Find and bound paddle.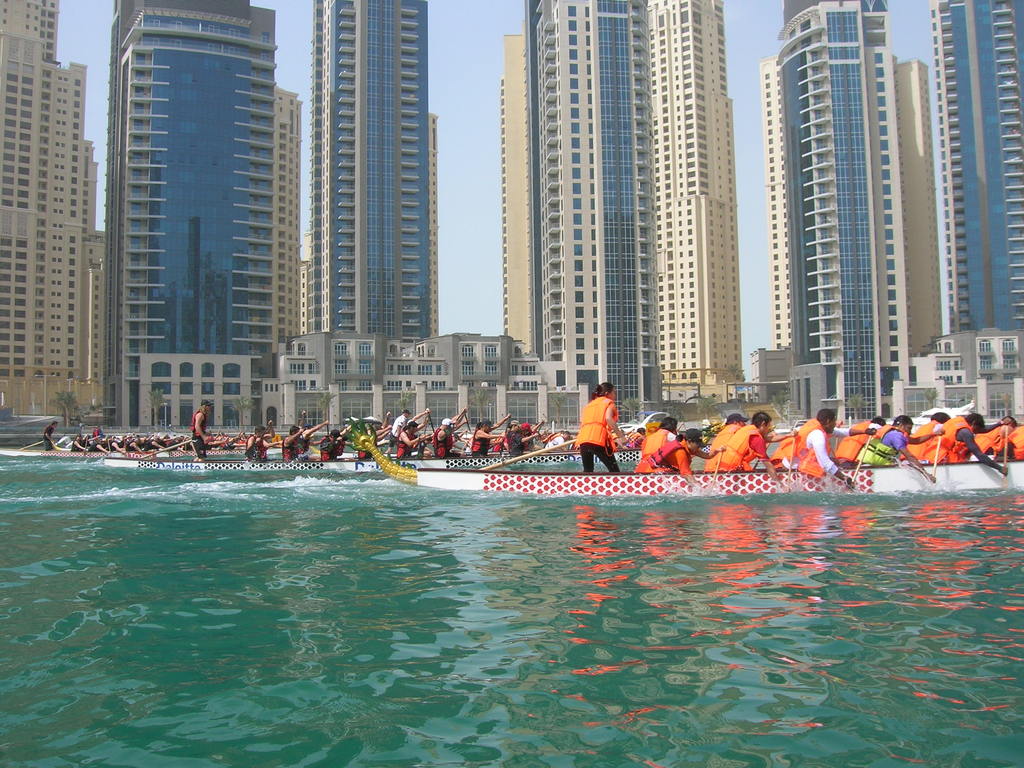
Bound: bbox(785, 436, 794, 496).
